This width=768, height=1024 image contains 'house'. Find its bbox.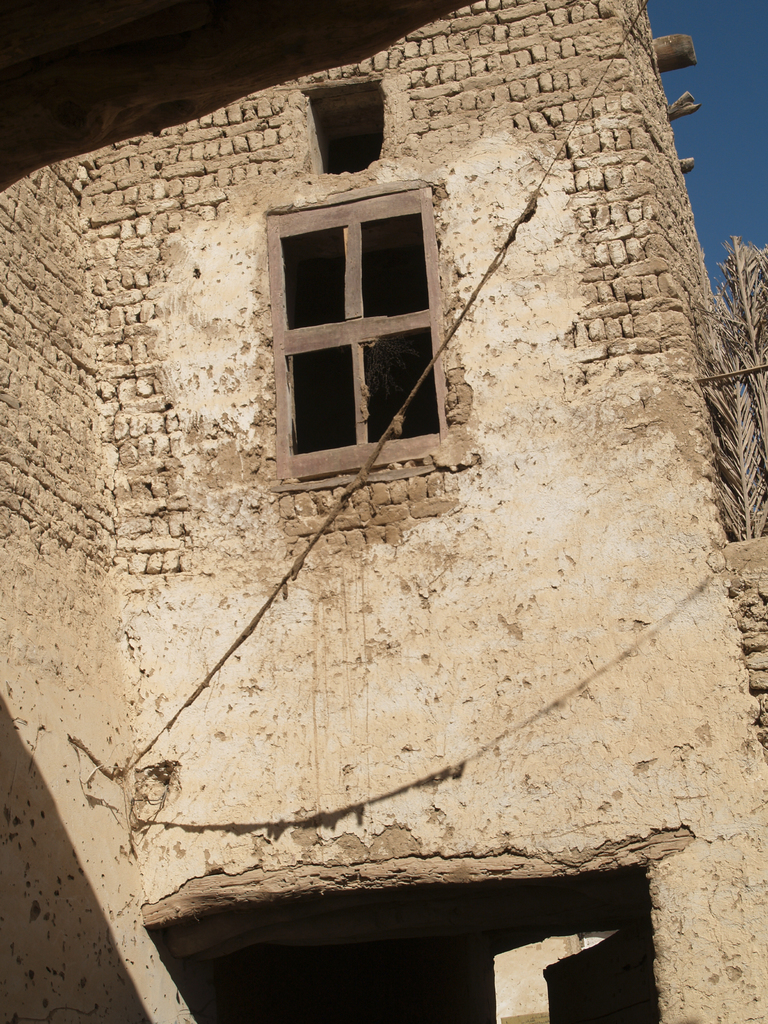
0:0:767:1020.
